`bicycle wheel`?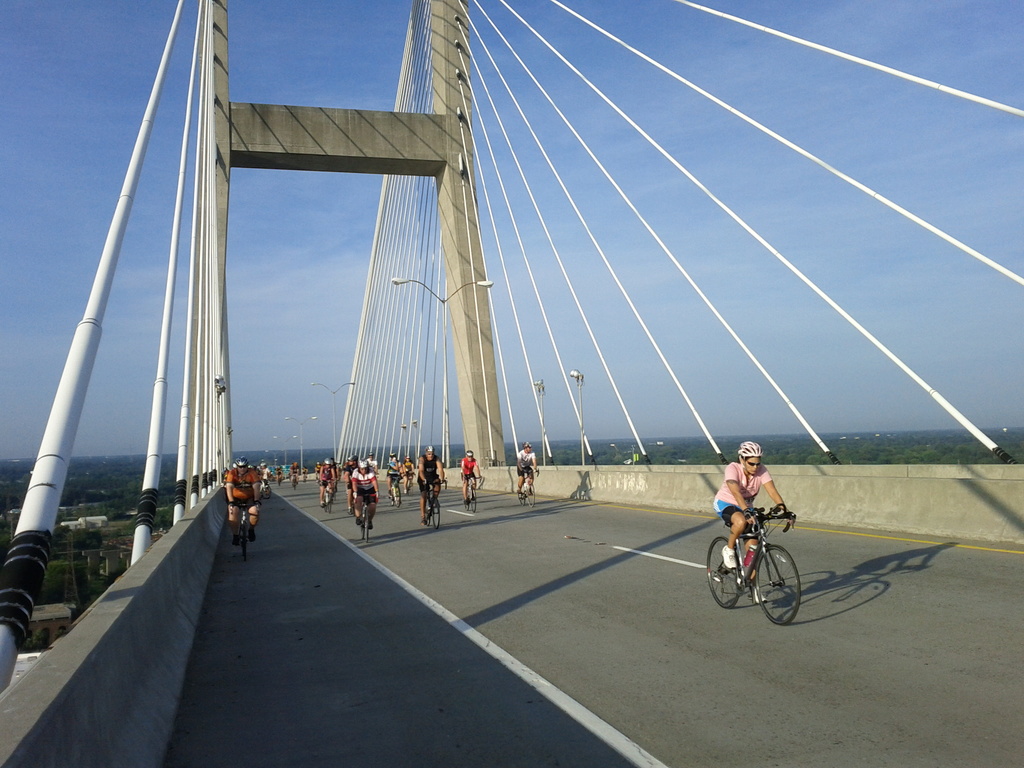
region(326, 492, 333, 512)
